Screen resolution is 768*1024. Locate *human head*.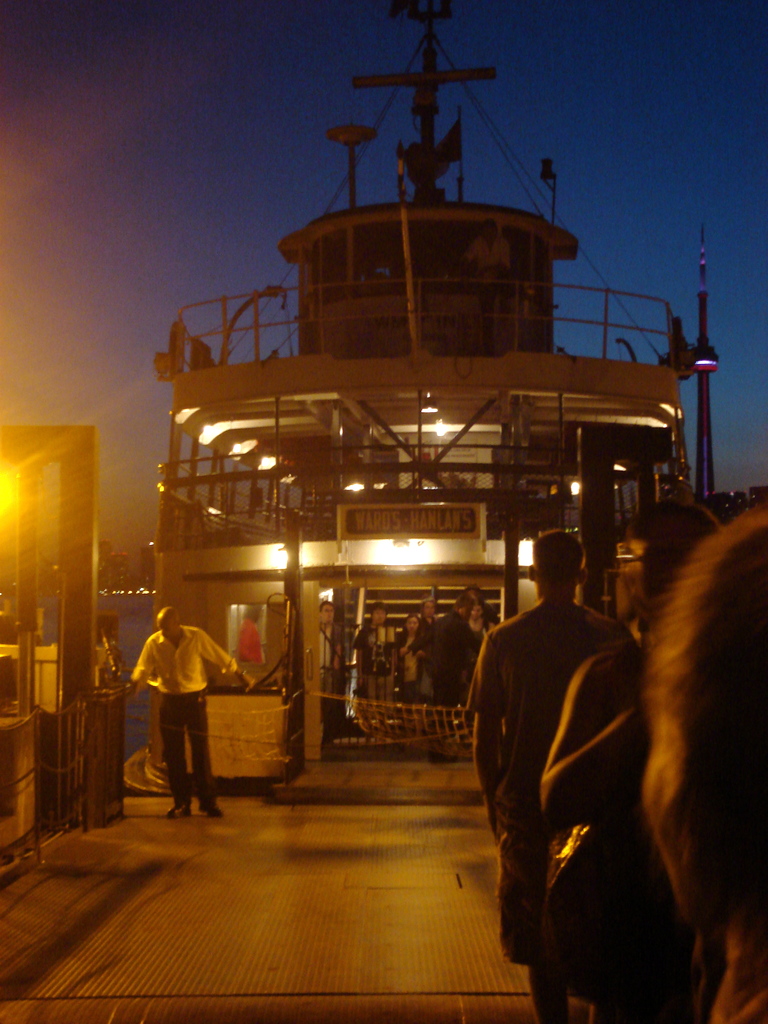
select_region(369, 602, 387, 627).
